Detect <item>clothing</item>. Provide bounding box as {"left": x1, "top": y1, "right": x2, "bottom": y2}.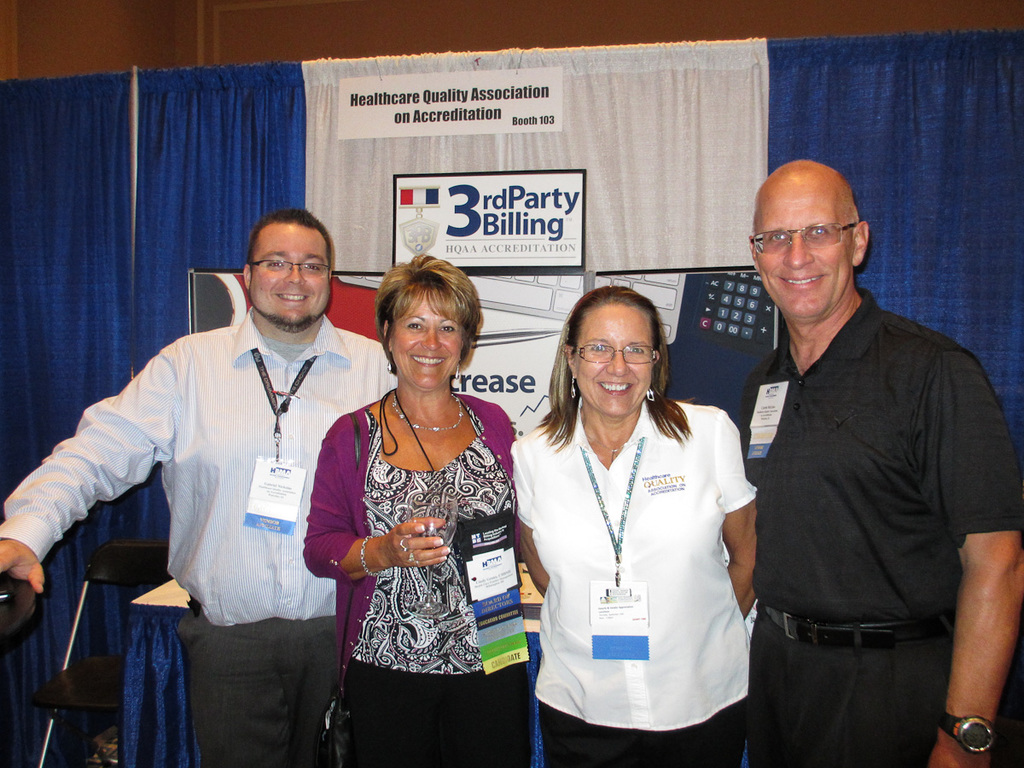
{"left": 504, "top": 384, "right": 759, "bottom": 767}.
